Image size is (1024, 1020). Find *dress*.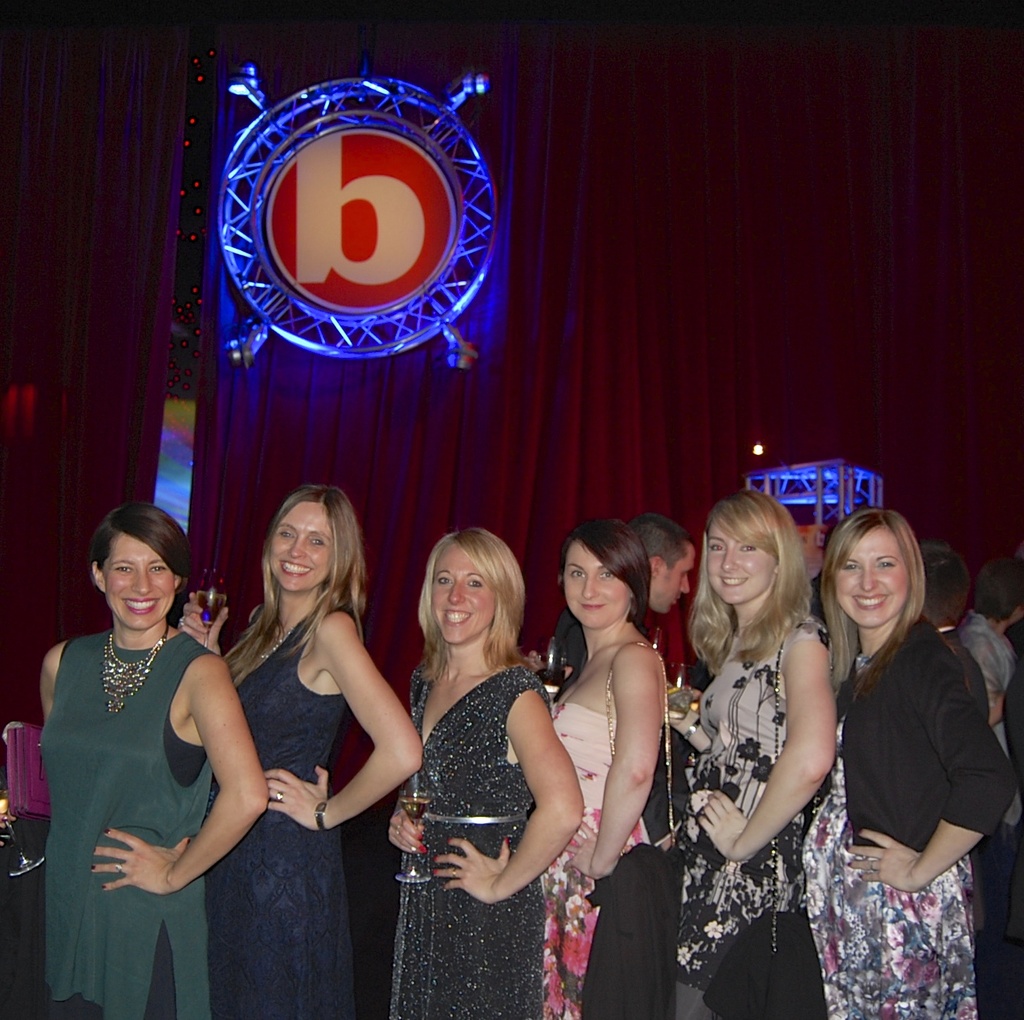
box(41, 630, 215, 1019).
